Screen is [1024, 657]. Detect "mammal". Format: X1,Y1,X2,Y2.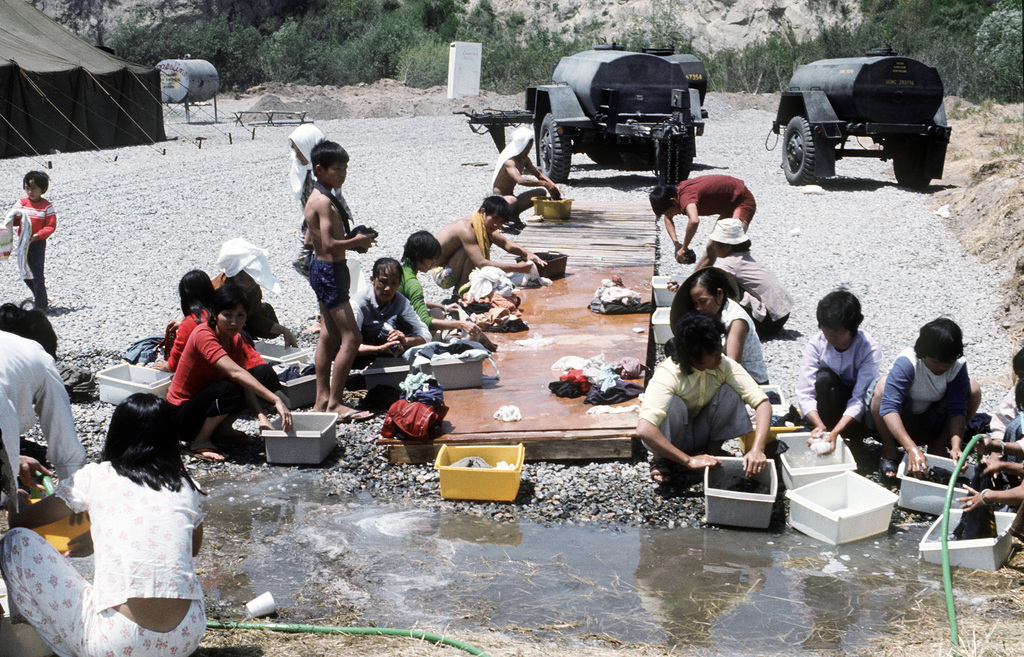
0,296,87,516.
